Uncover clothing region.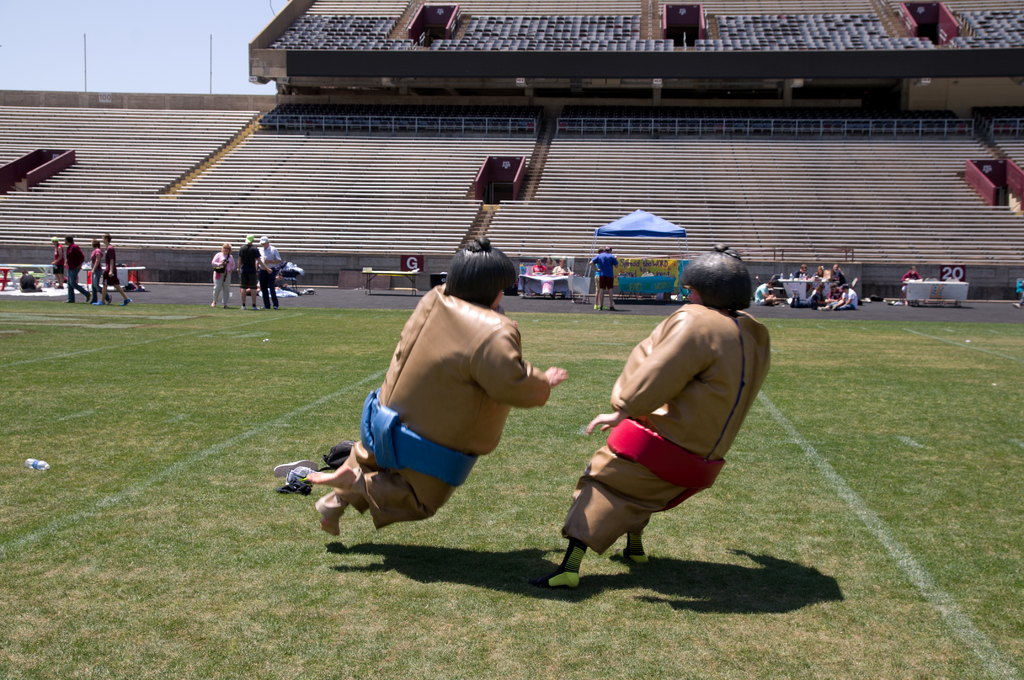
Uncovered: box(591, 251, 616, 290).
